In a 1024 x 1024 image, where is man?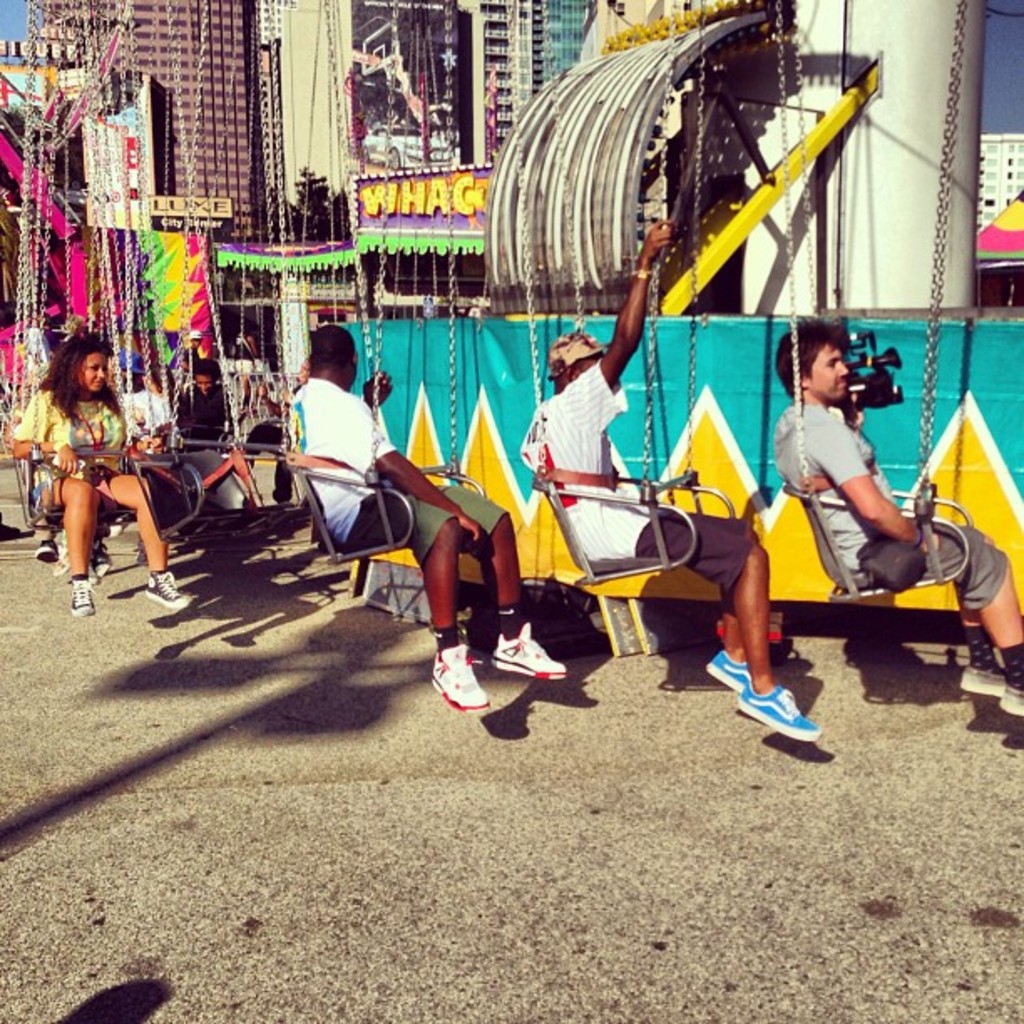
box(278, 315, 566, 714).
